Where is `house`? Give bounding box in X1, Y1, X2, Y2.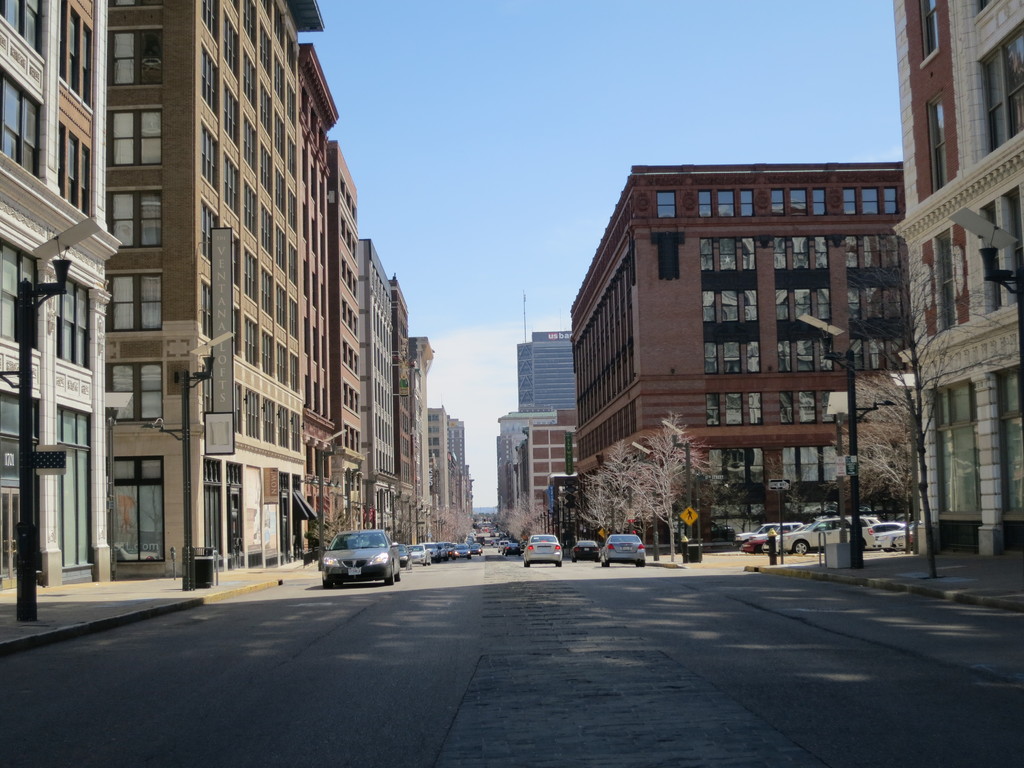
410, 335, 435, 544.
